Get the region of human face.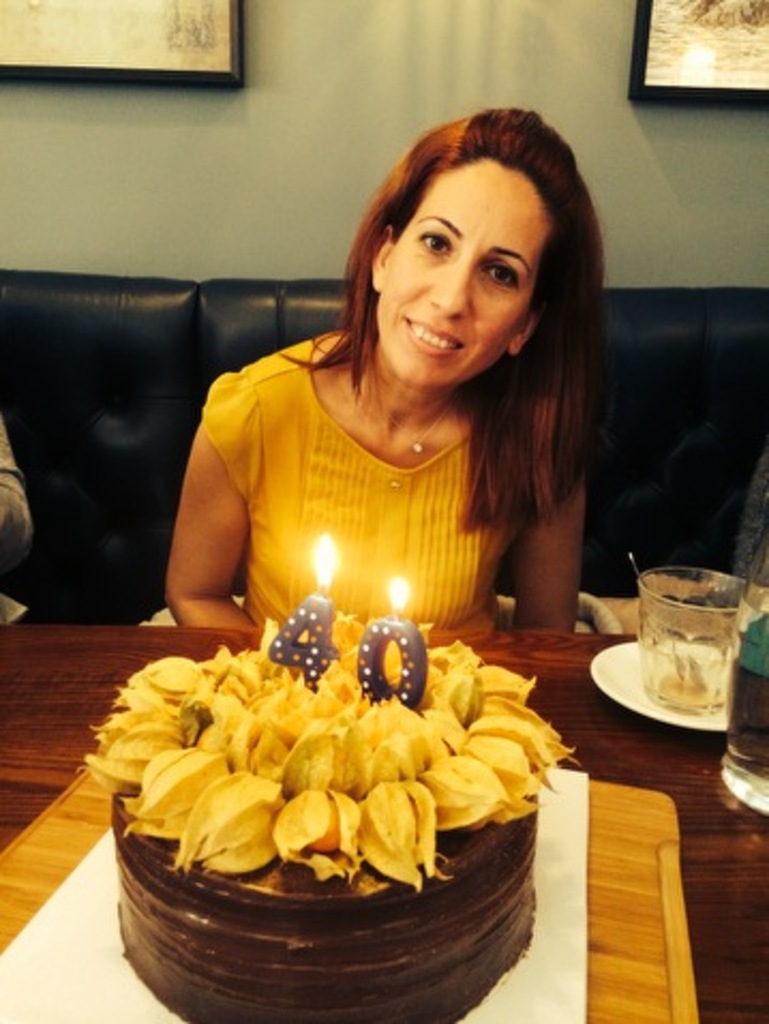
detection(366, 141, 566, 388).
